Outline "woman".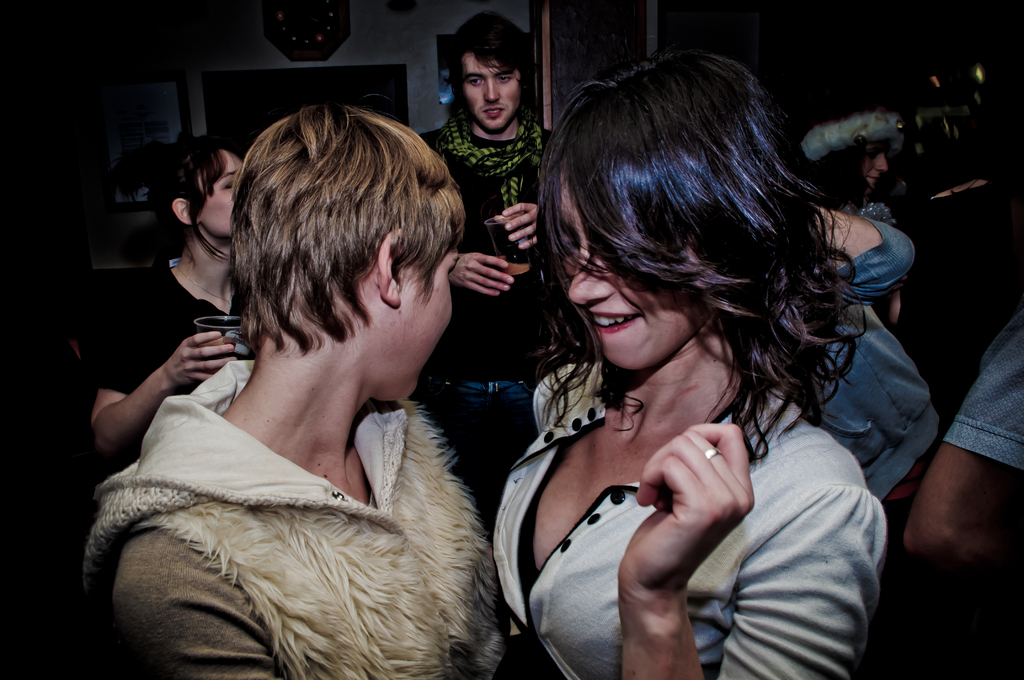
Outline: x1=796 y1=92 x2=913 y2=240.
